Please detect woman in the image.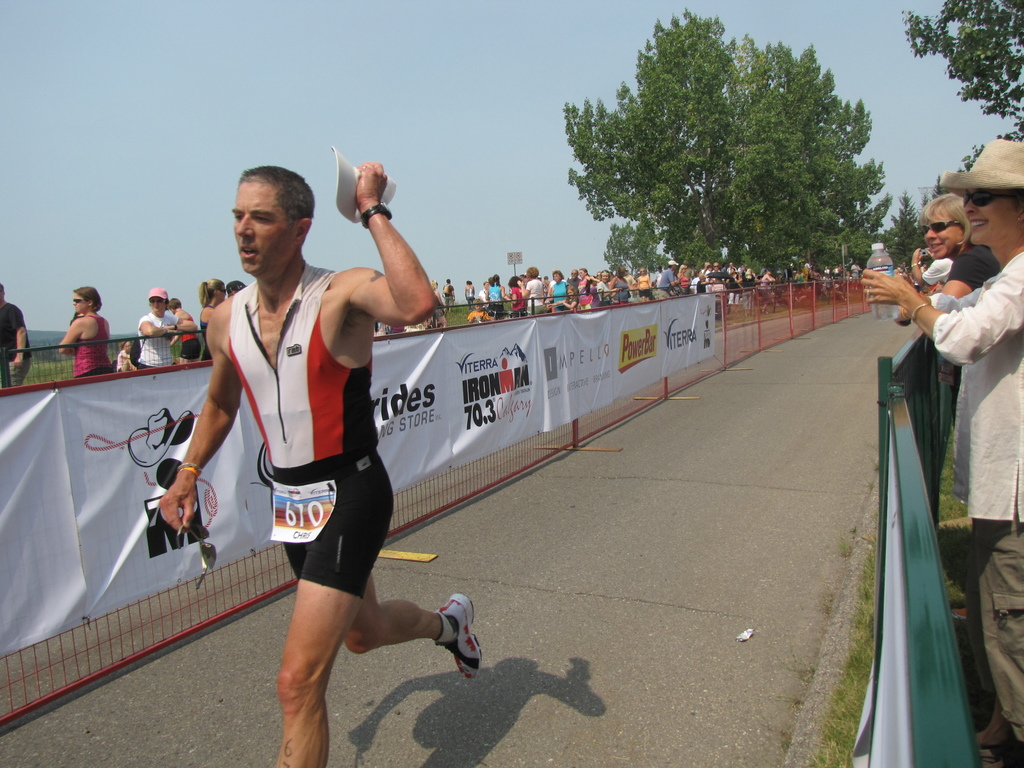
918 193 1002 316.
